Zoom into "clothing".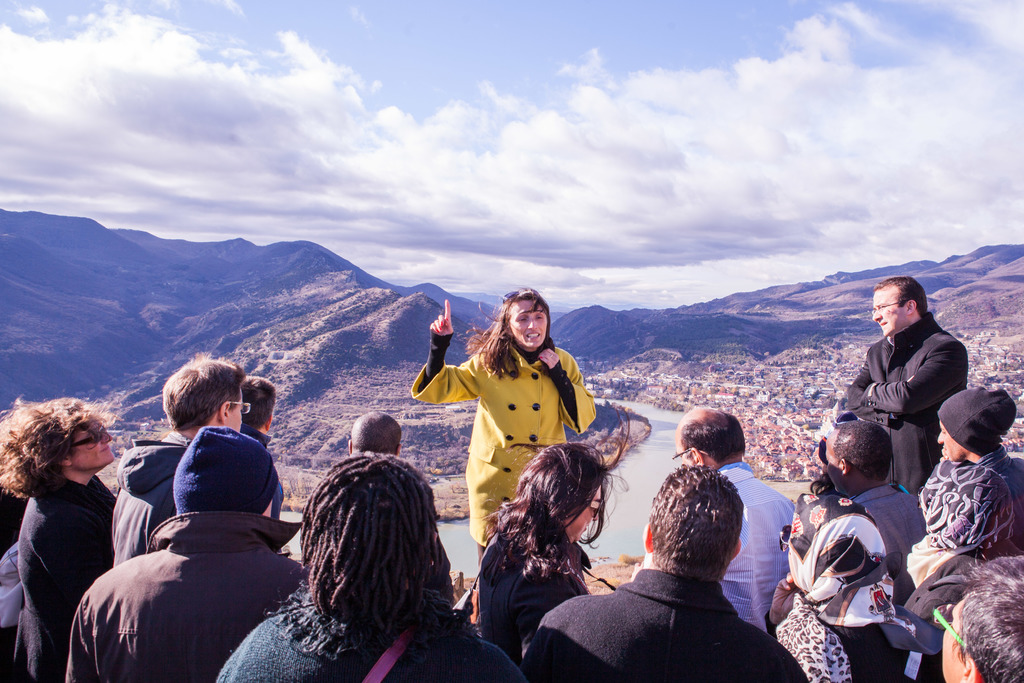
Zoom target: rect(479, 534, 589, 682).
